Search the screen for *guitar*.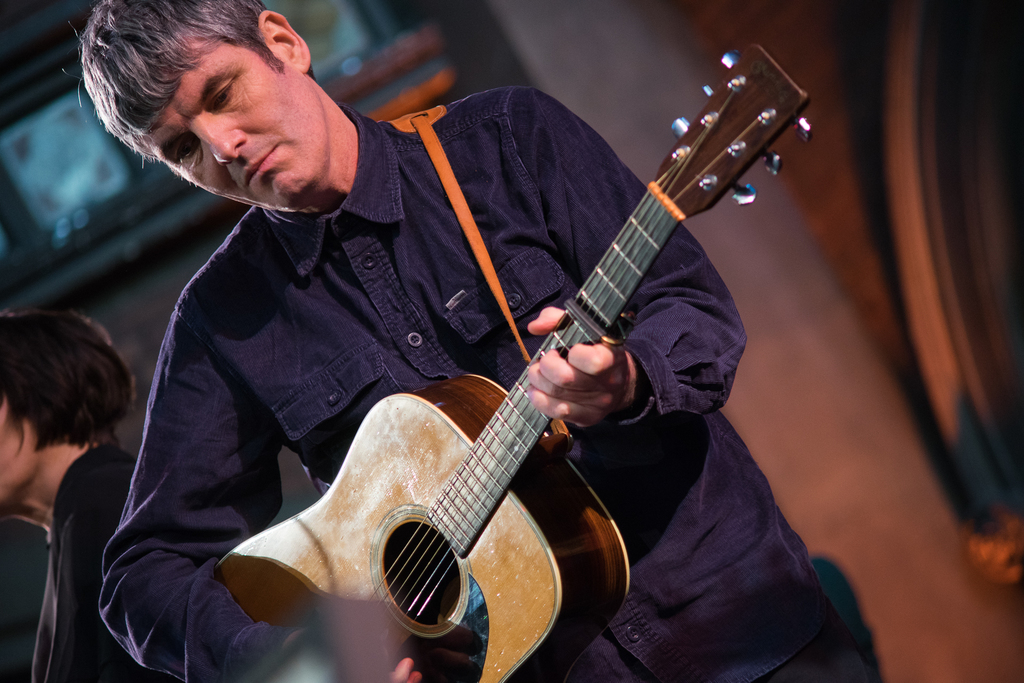
Found at rect(211, 43, 810, 682).
